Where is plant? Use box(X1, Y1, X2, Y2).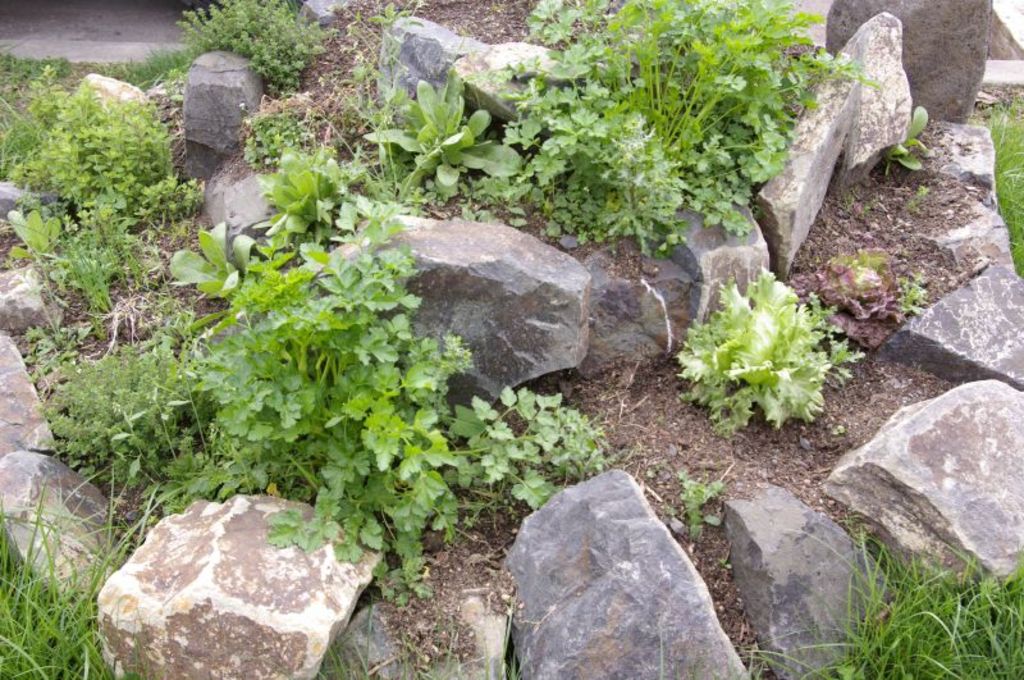
box(876, 99, 934, 169).
